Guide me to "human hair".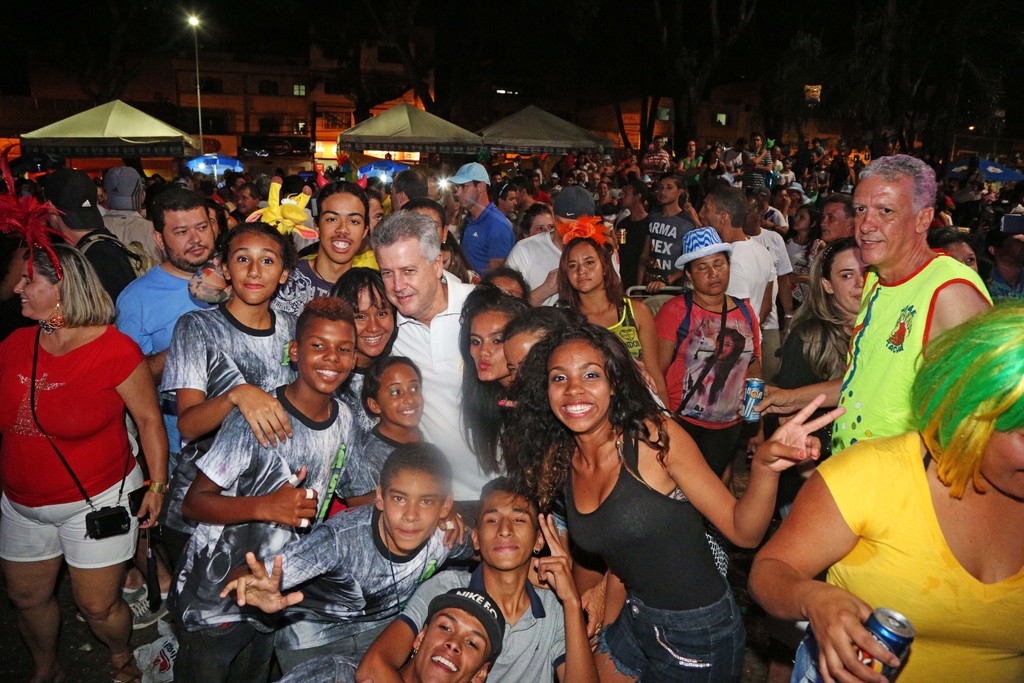
Guidance: region(328, 269, 397, 311).
